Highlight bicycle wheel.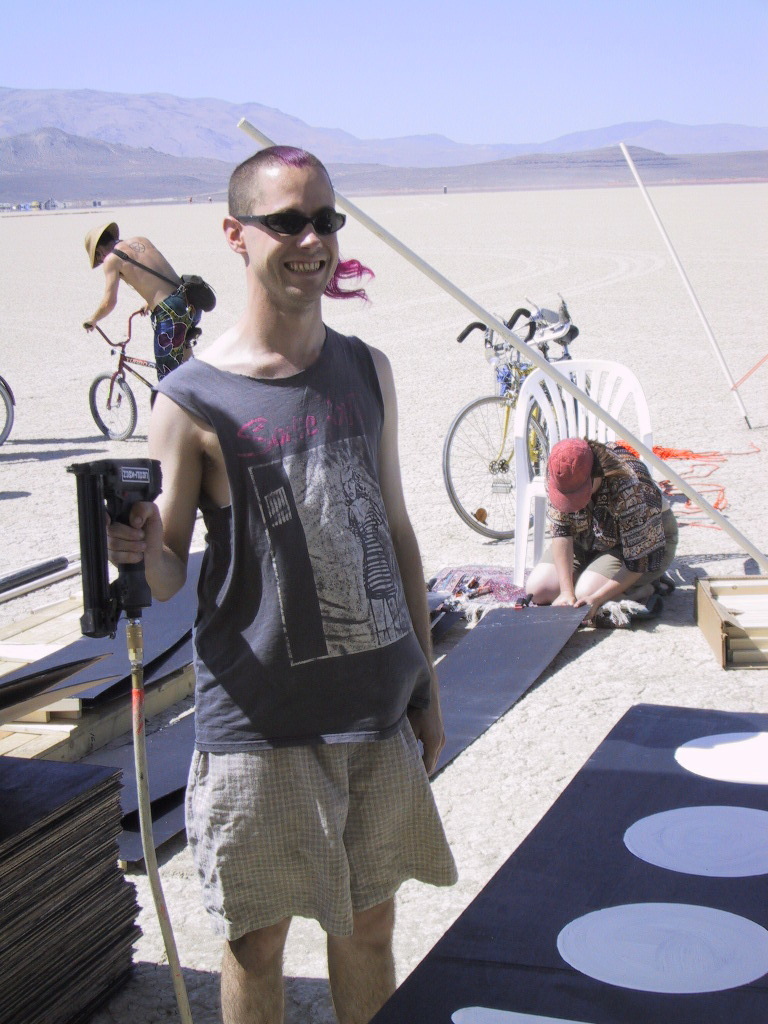
Highlighted region: box(0, 380, 16, 449).
